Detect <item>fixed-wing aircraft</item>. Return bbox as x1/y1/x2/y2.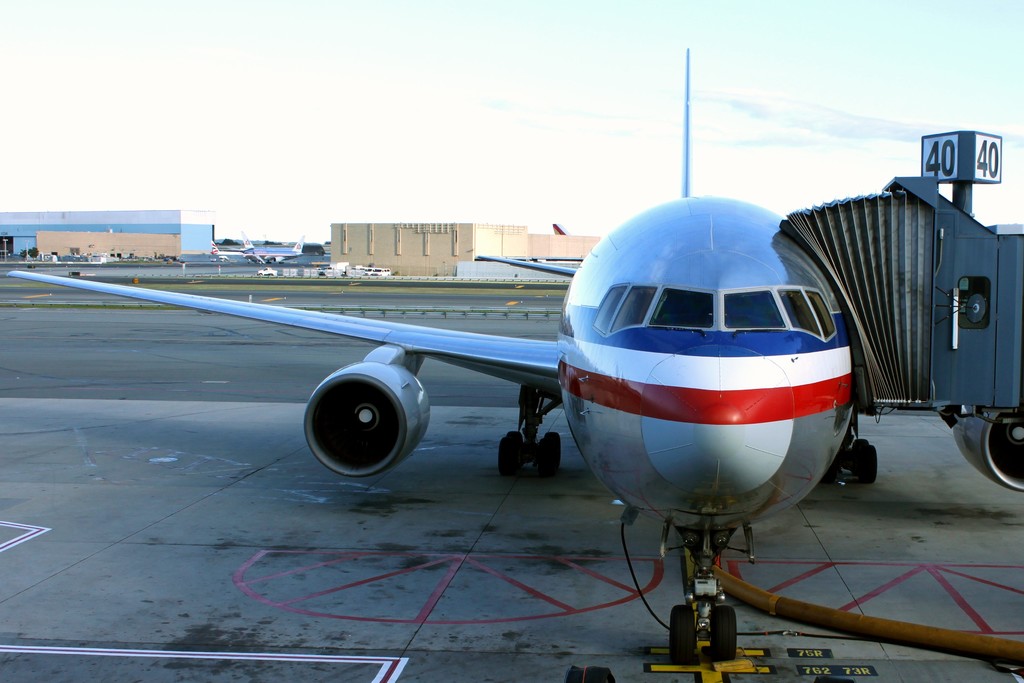
9/50/1023/663.
